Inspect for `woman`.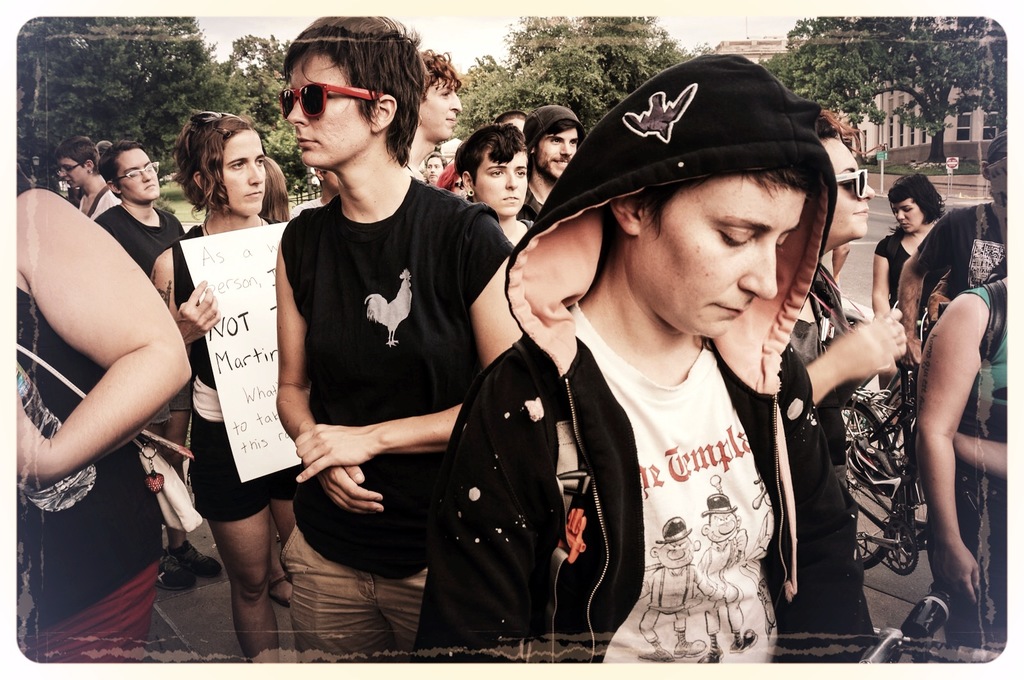
Inspection: [434,159,473,207].
